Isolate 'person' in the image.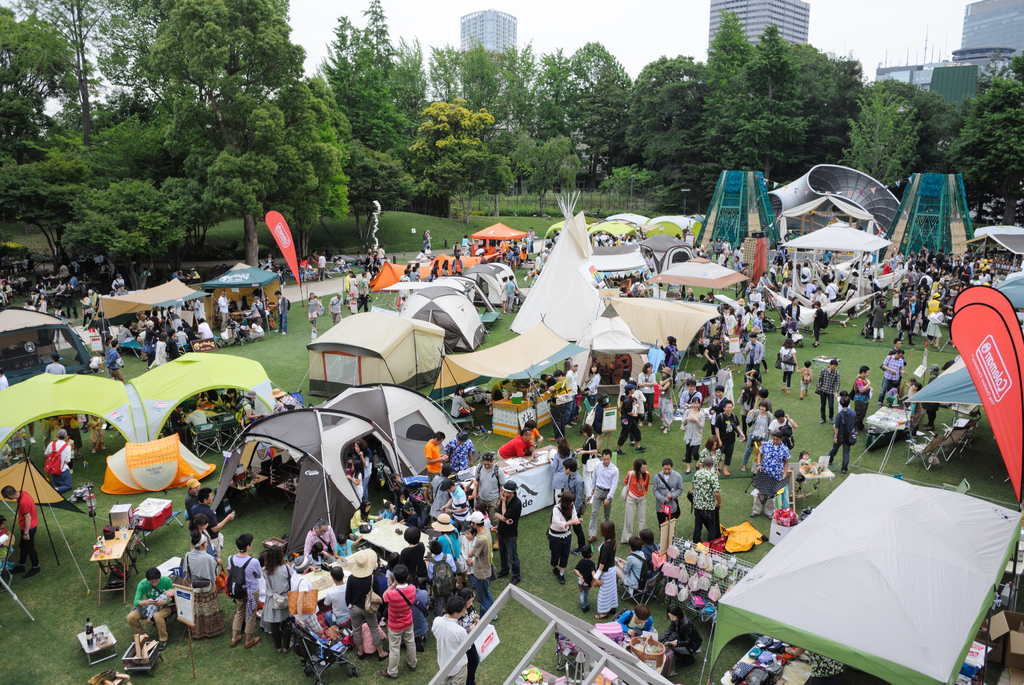
Isolated region: box(884, 331, 907, 363).
